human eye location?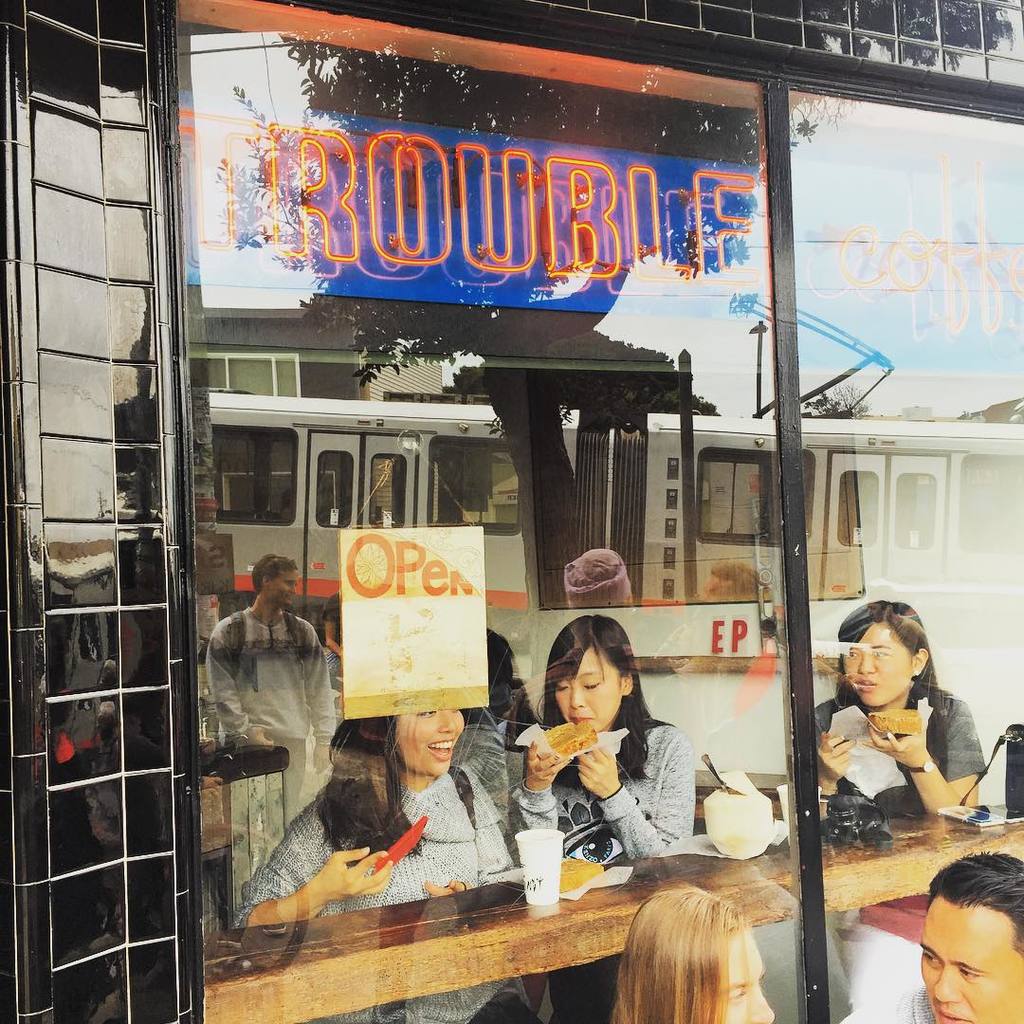
(x1=954, y1=969, x2=972, y2=982)
